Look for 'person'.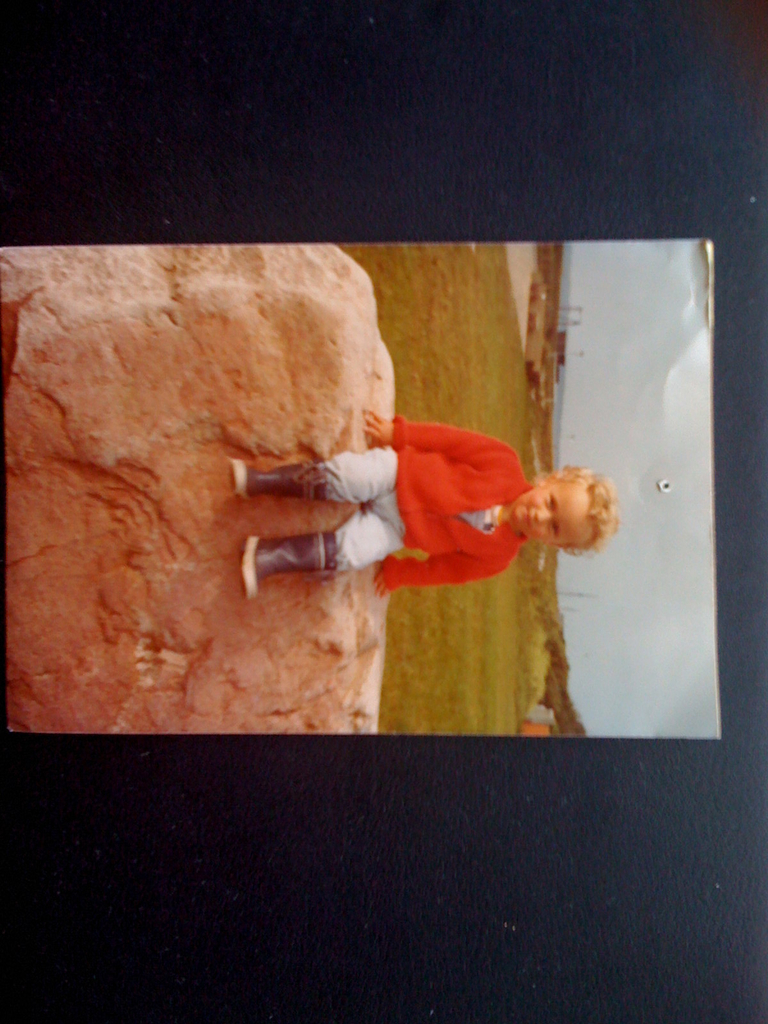
Found: detection(227, 407, 622, 599).
